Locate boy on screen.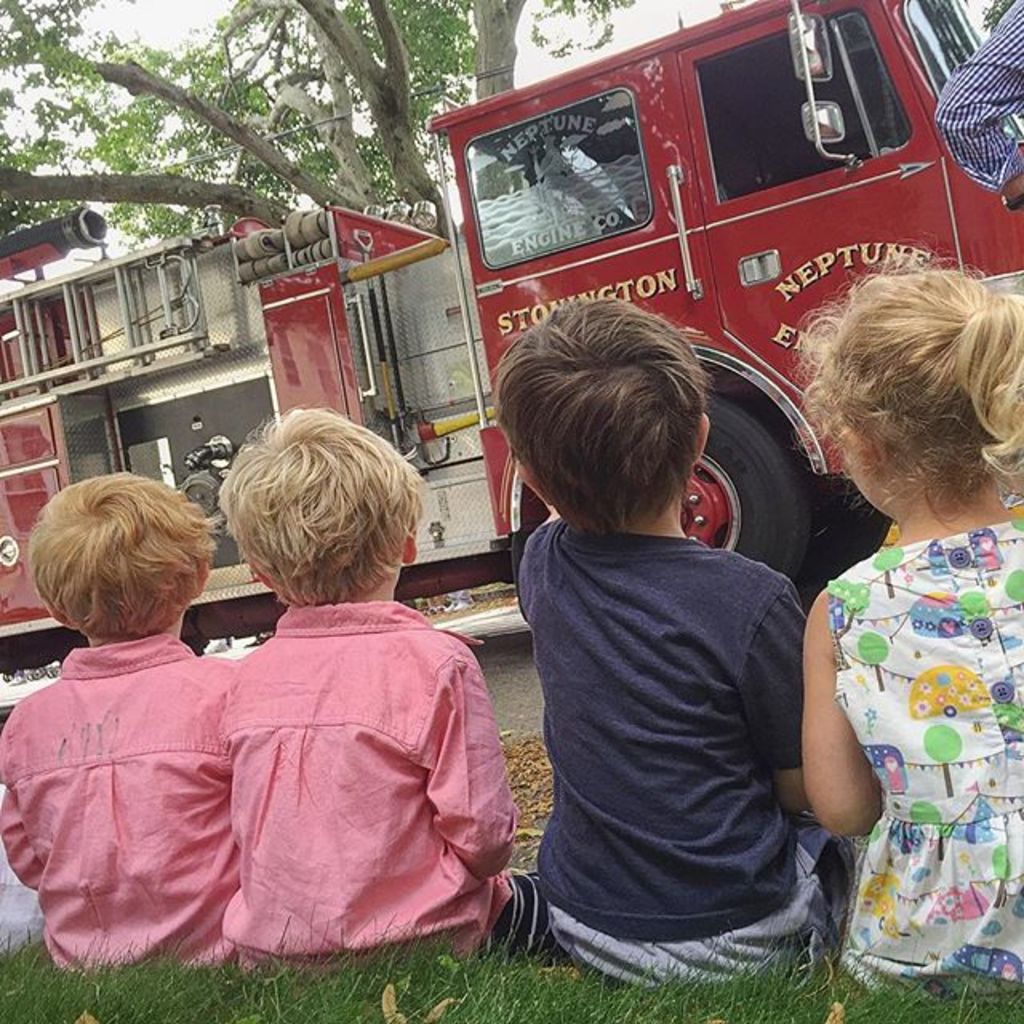
On screen at box(214, 394, 558, 968).
